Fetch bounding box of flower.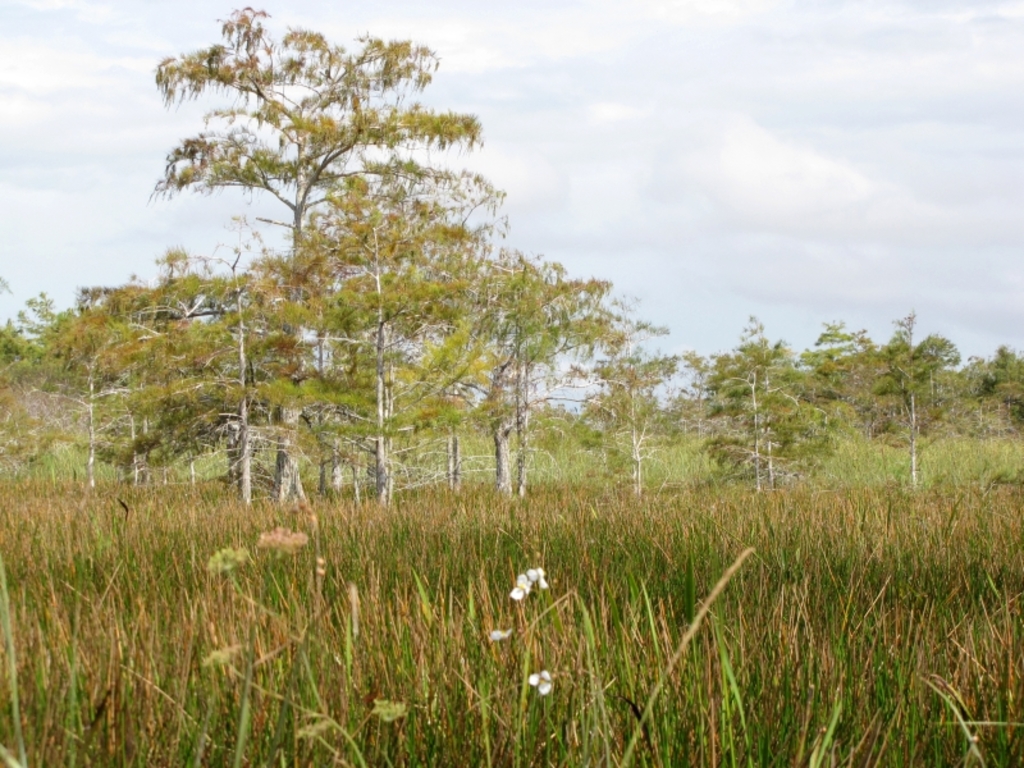
Bbox: region(527, 669, 559, 698).
